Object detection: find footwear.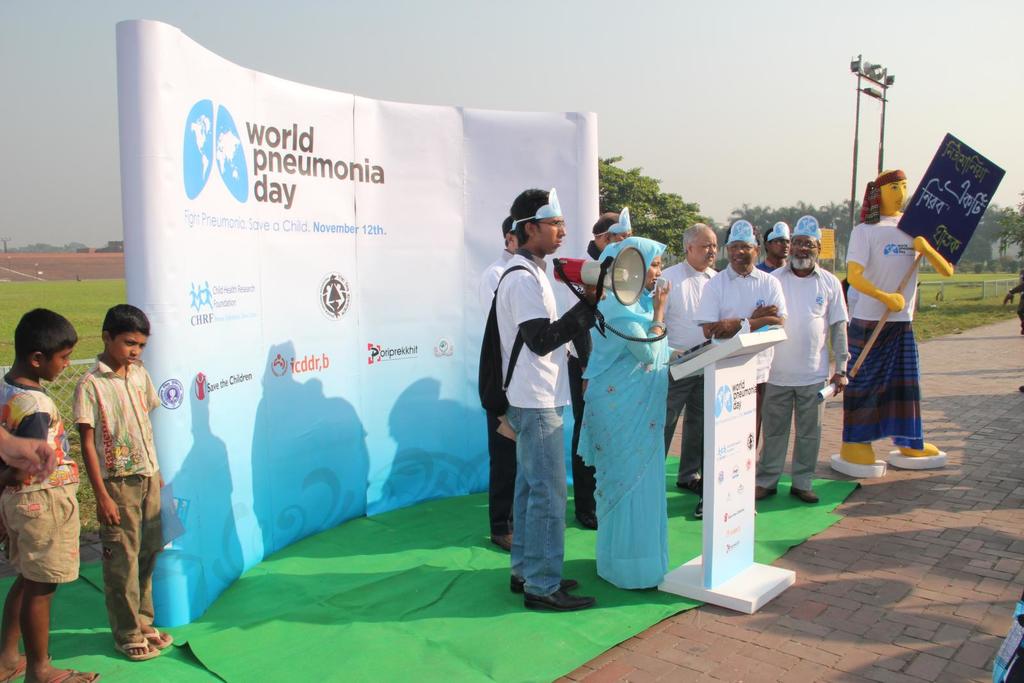
bbox(758, 480, 777, 504).
